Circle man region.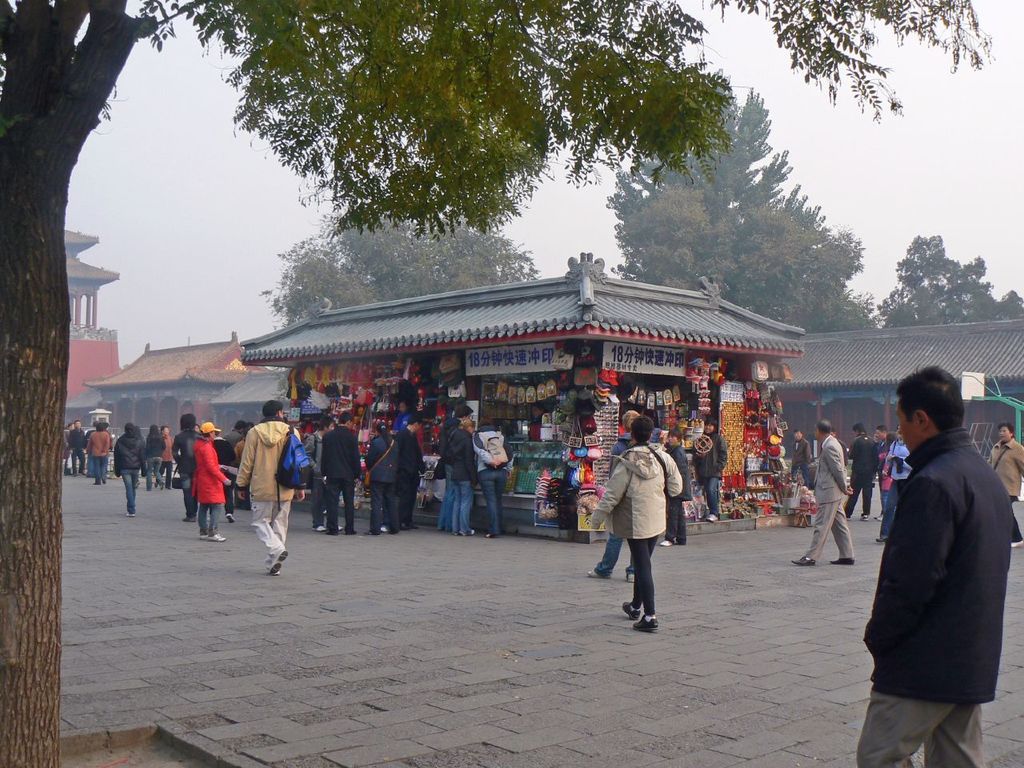
Region: [842,354,1010,751].
